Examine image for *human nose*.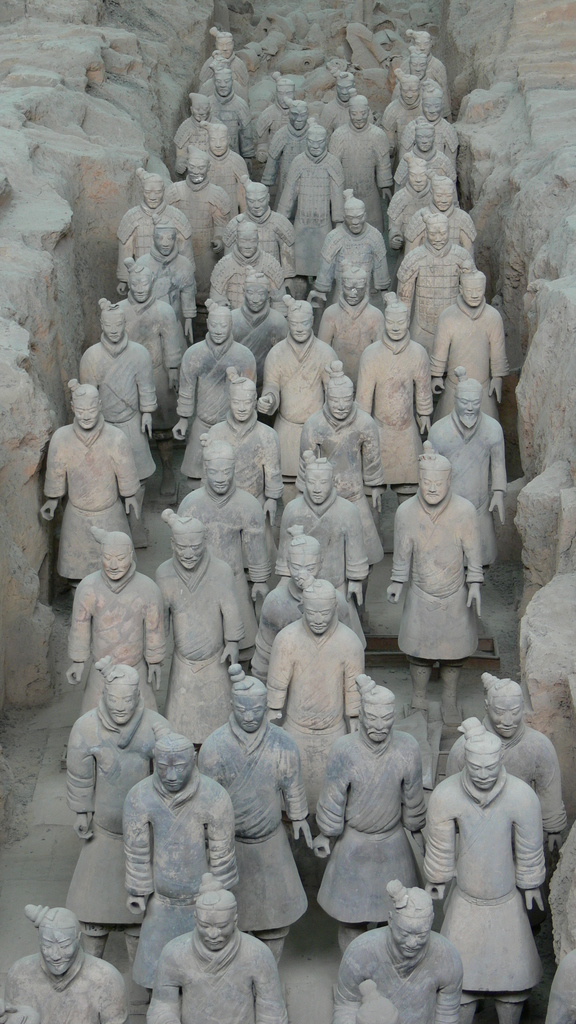
Examination result: x1=209 y1=927 x2=220 y2=937.
